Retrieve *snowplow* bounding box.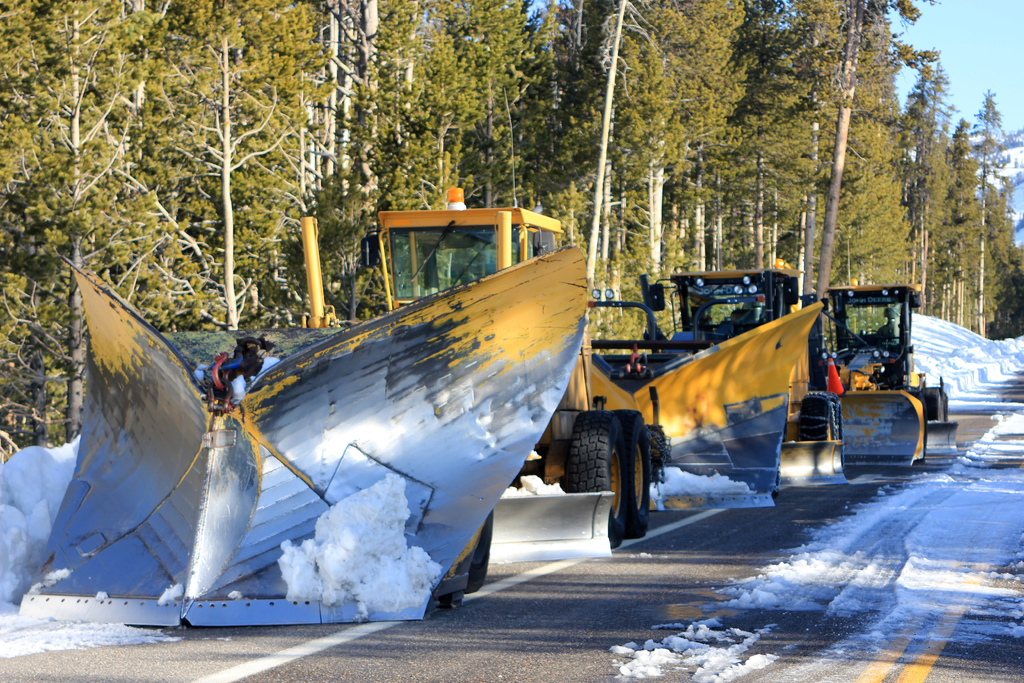
Bounding box: region(801, 278, 959, 478).
